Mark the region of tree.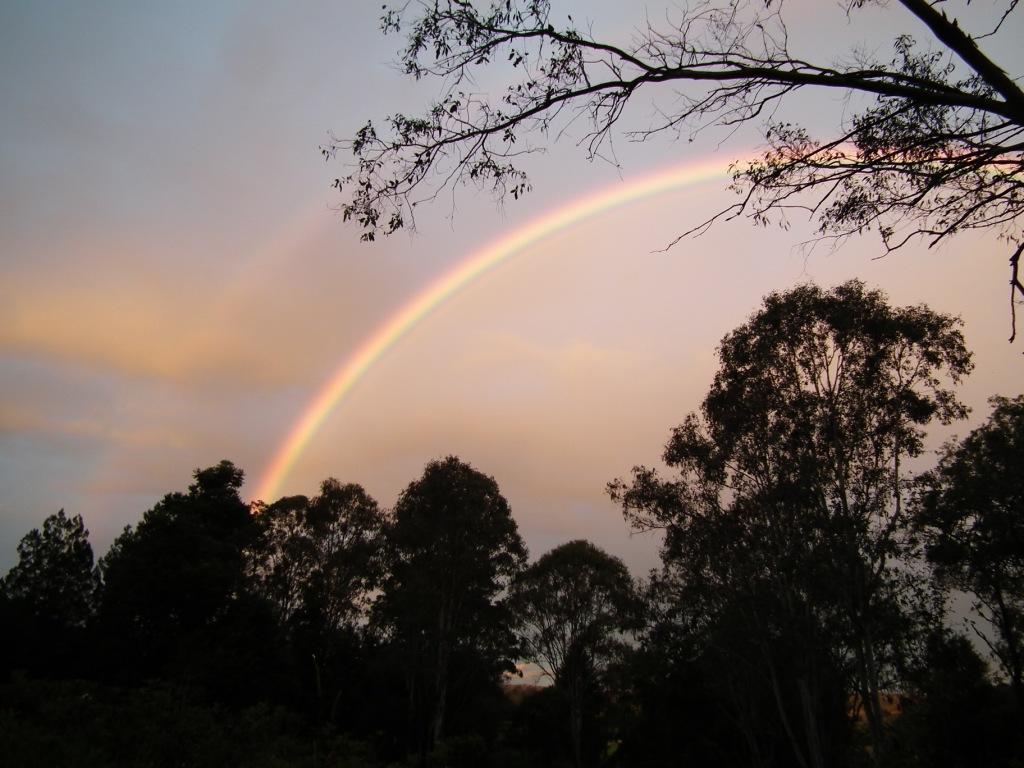
Region: {"x1": 903, "y1": 392, "x2": 1023, "y2": 726}.
